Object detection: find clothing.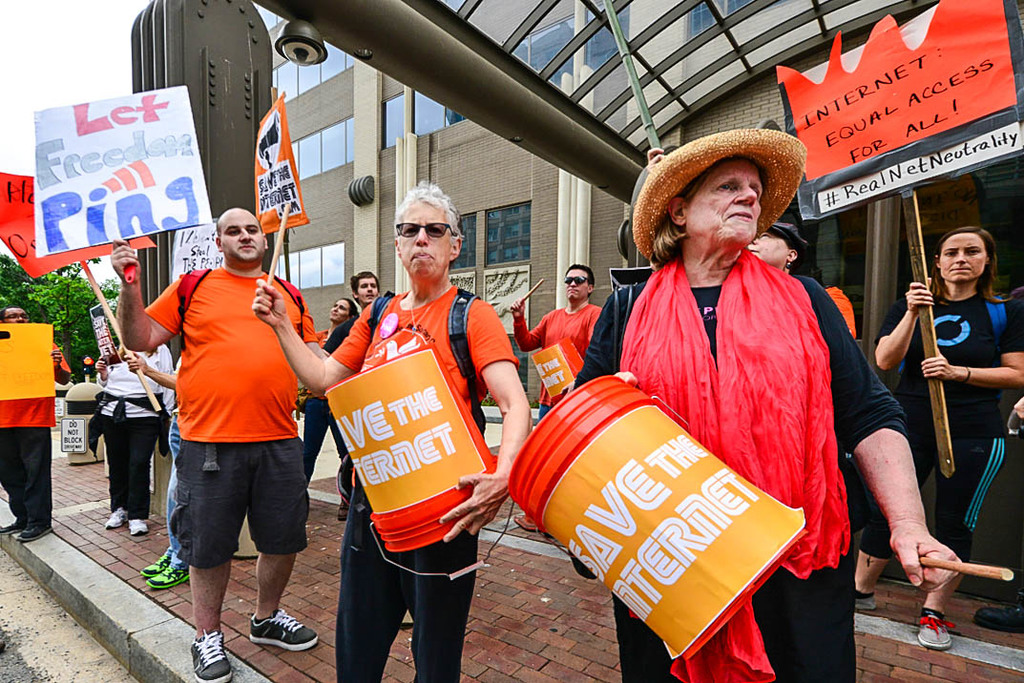
bbox=[140, 230, 303, 590].
